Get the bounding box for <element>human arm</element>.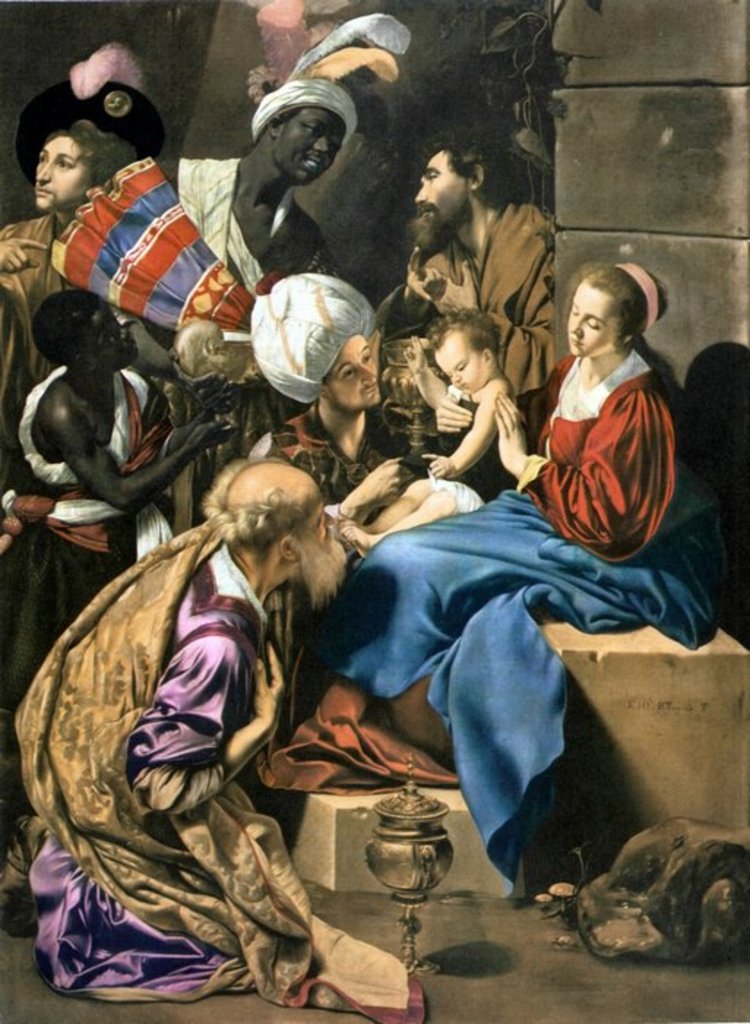
47,404,234,508.
